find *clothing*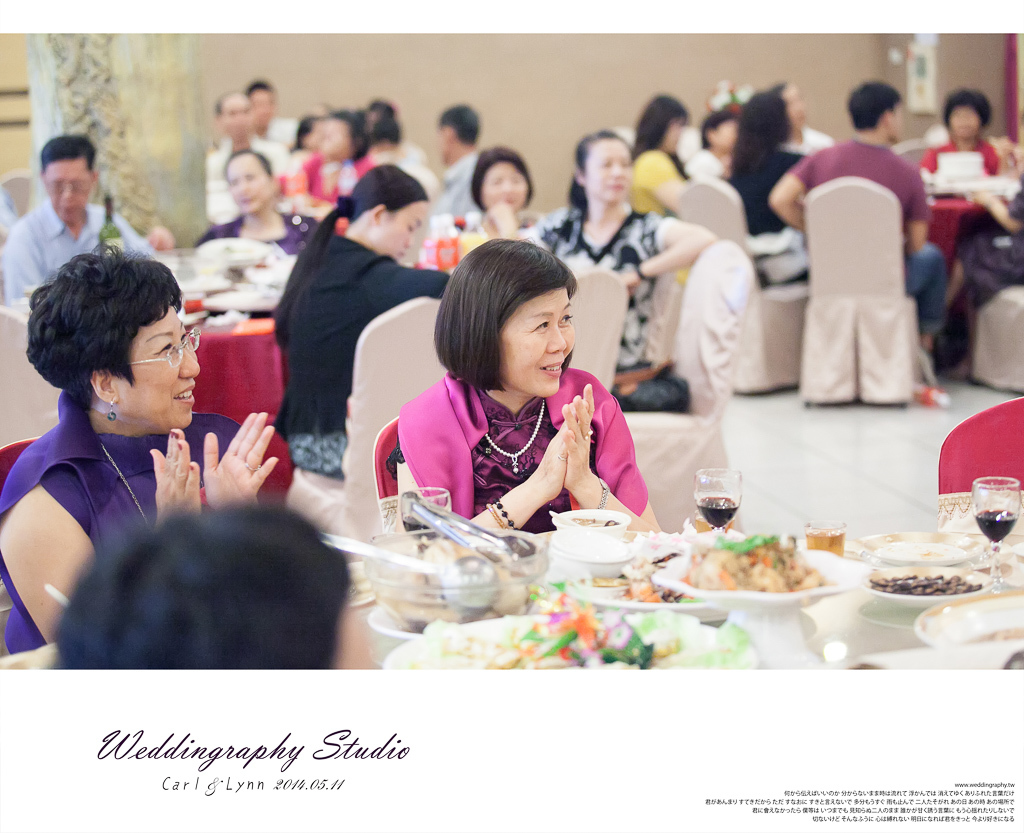
<box>203,130,299,232</box>
